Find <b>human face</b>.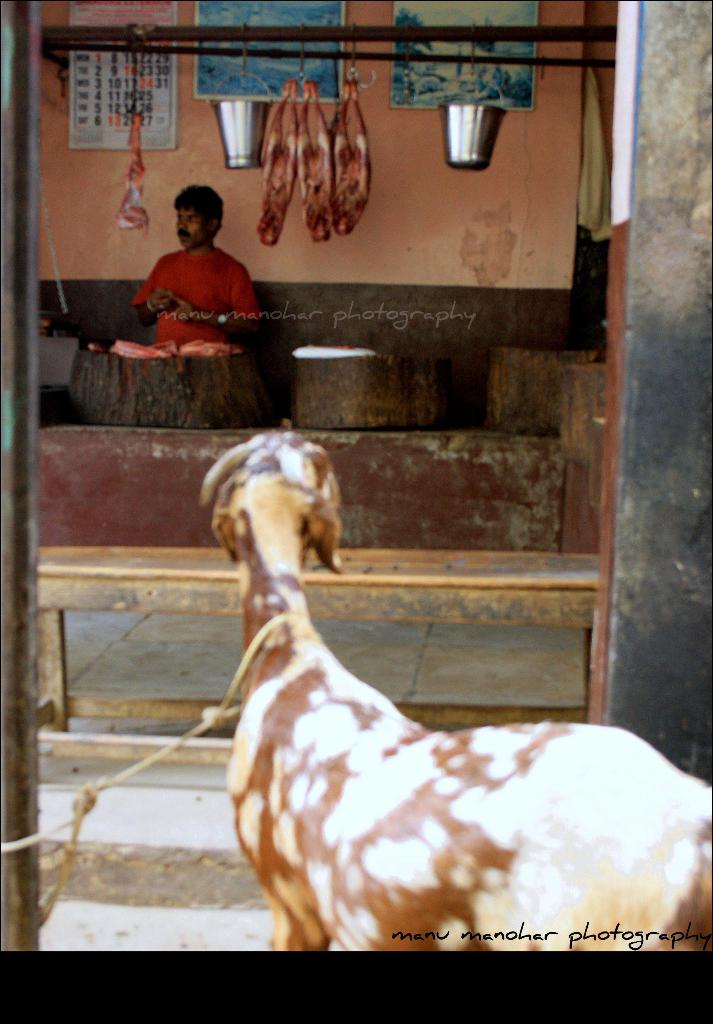
{"x1": 173, "y1": 209, "x2": 204, "y2": 246}.
